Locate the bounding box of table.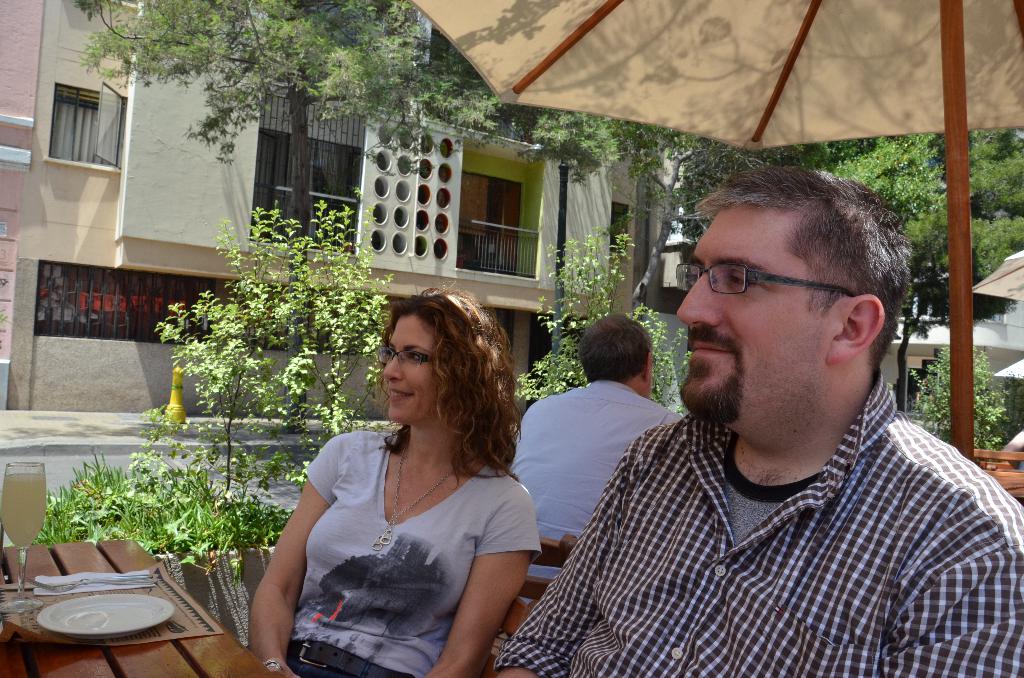
Bounding box: BBox(0, 537, 280, 677).
